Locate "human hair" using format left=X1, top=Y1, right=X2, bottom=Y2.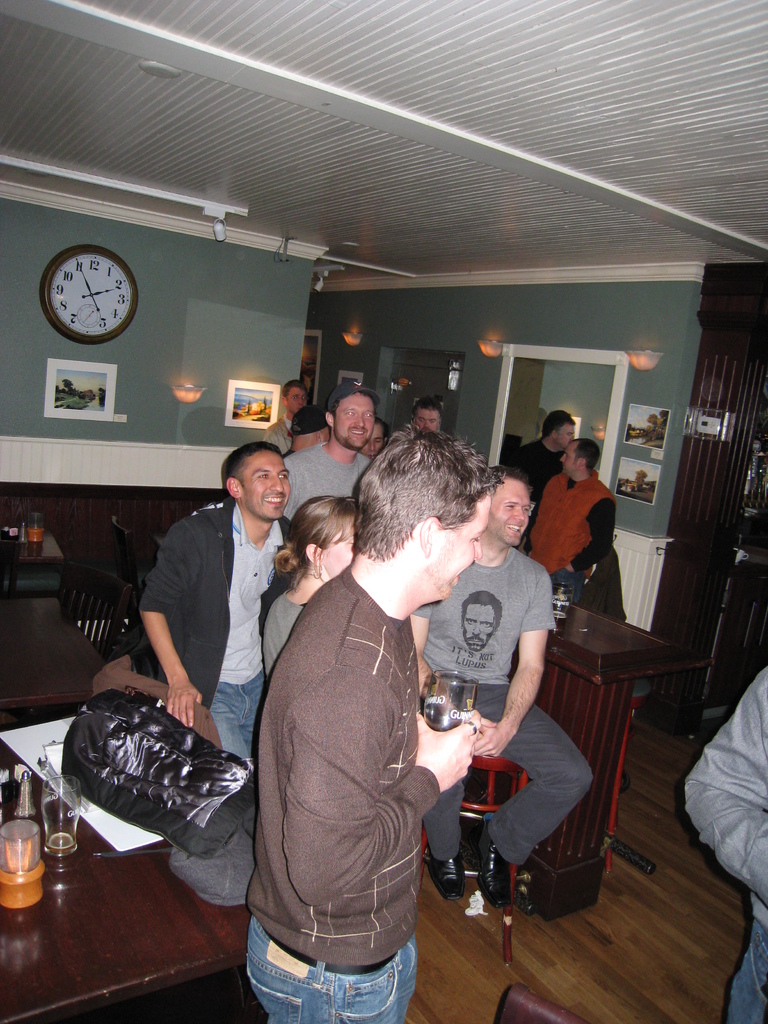
left=328, top=390, right=375, bottom=429.
